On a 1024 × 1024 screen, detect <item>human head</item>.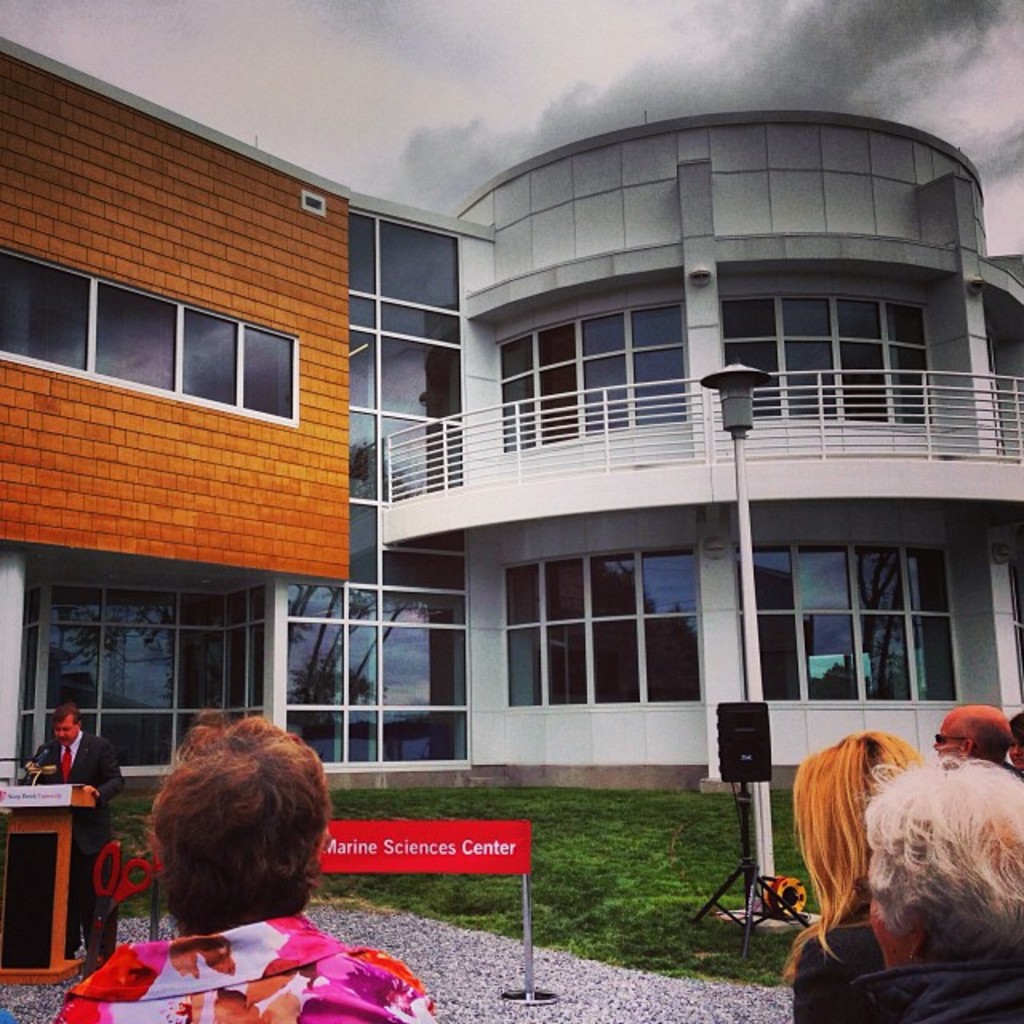
box=[1010, 707, 1022, 771].
